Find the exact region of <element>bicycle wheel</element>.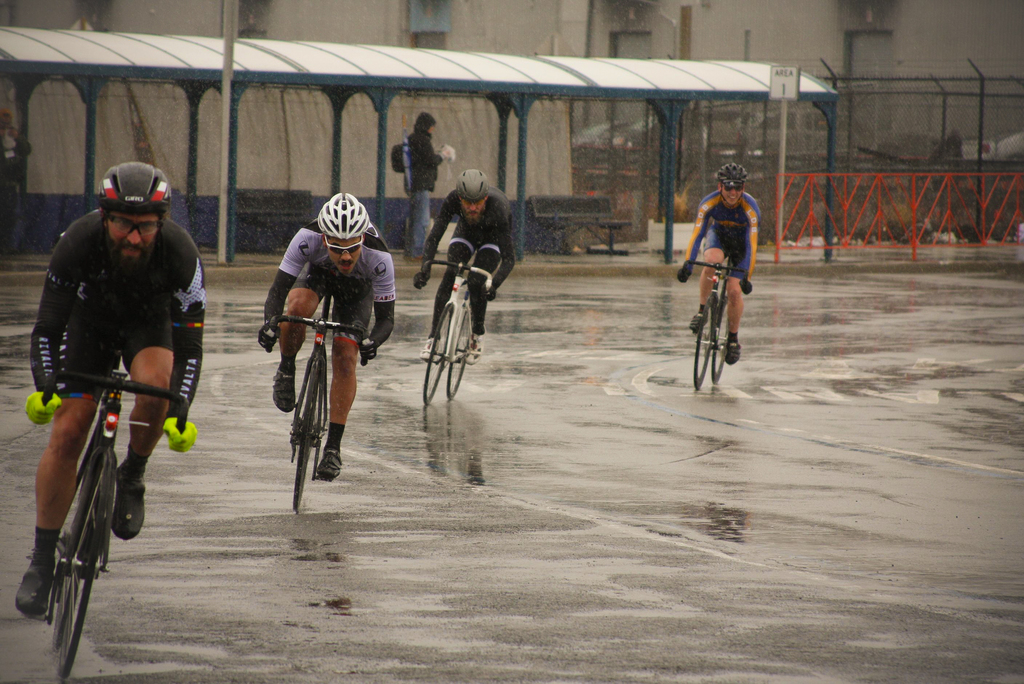
Exact region: detection(691, 305, 716, 388).
